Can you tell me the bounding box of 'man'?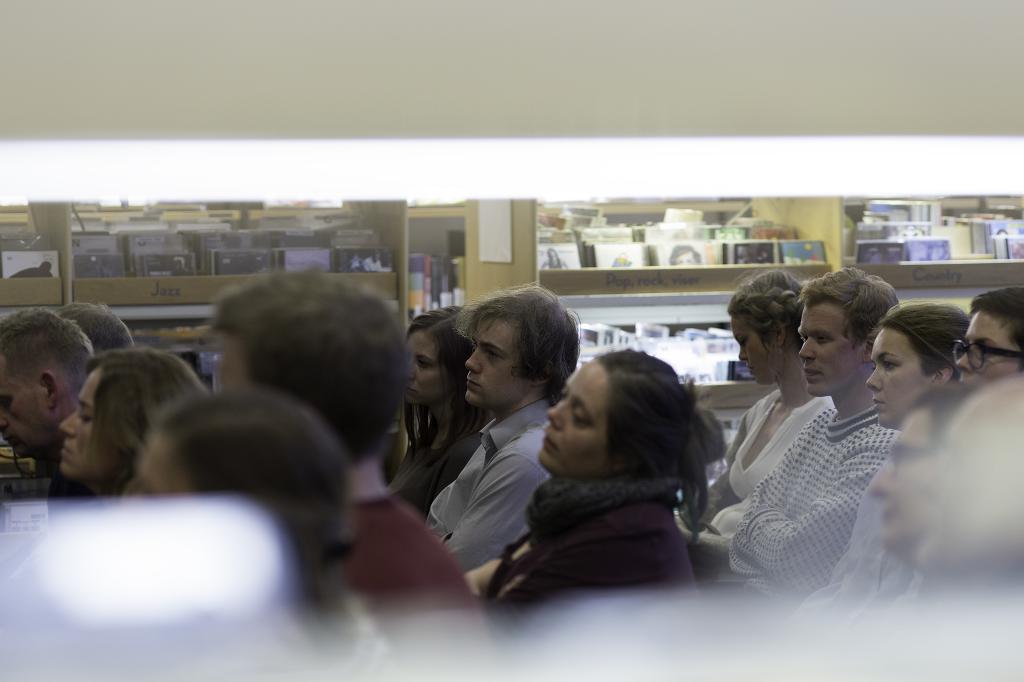
(727,269,903,622).
